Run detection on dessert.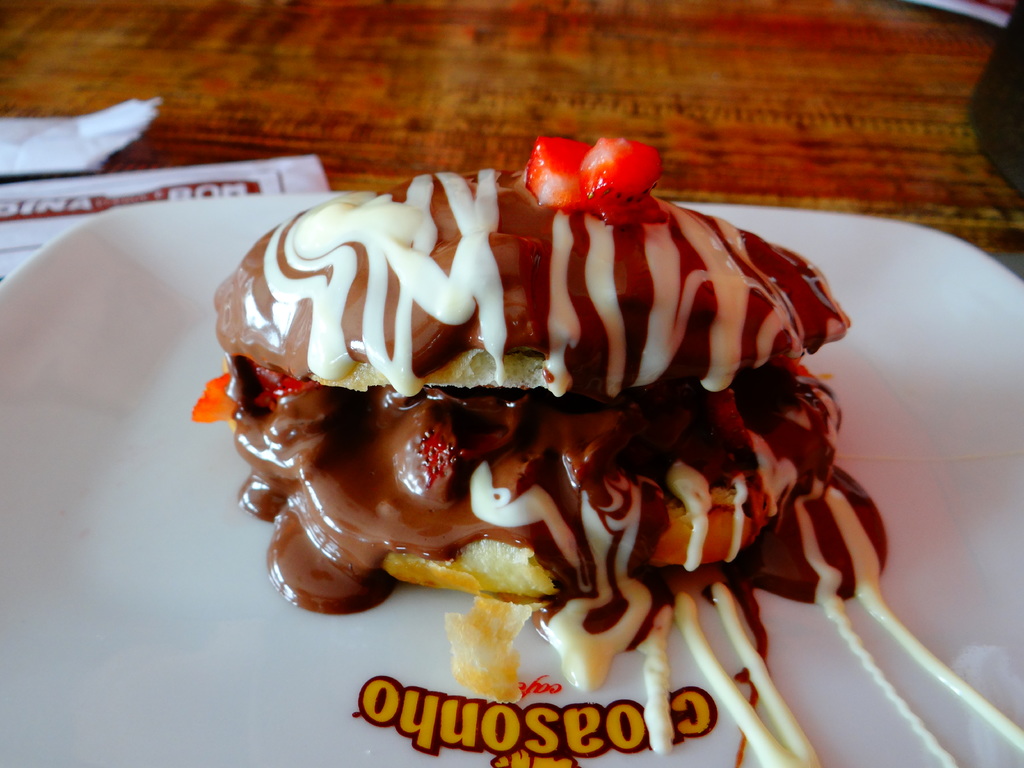
Result: x1=200 y1=124 x2=966 y2=698.
